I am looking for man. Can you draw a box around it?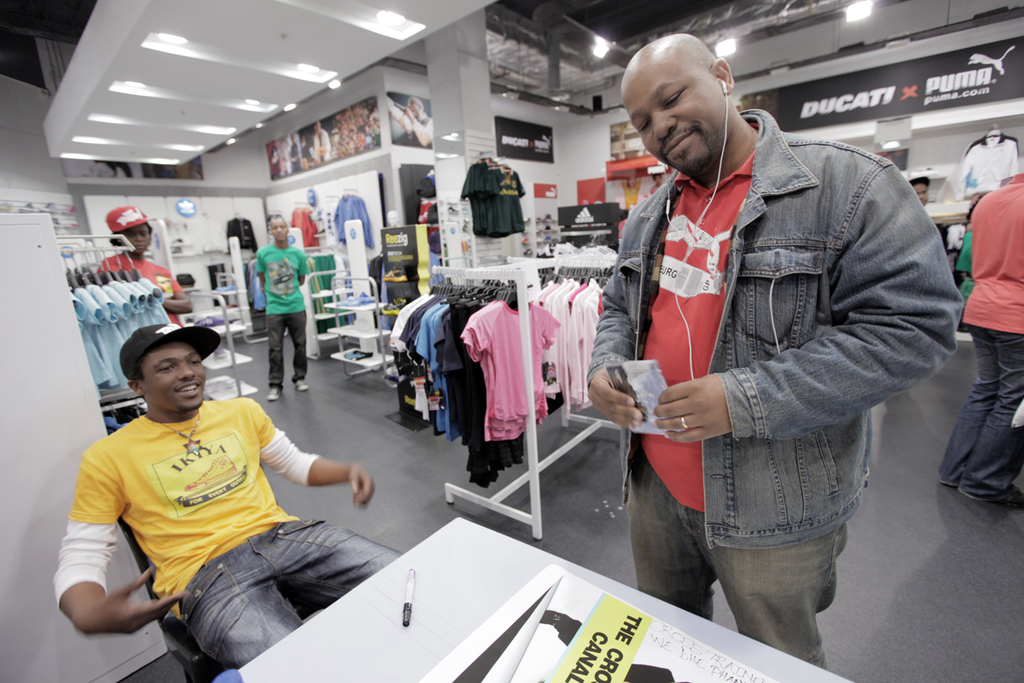
Sure, the bounding box is locate(584, 32, 963, 666).
